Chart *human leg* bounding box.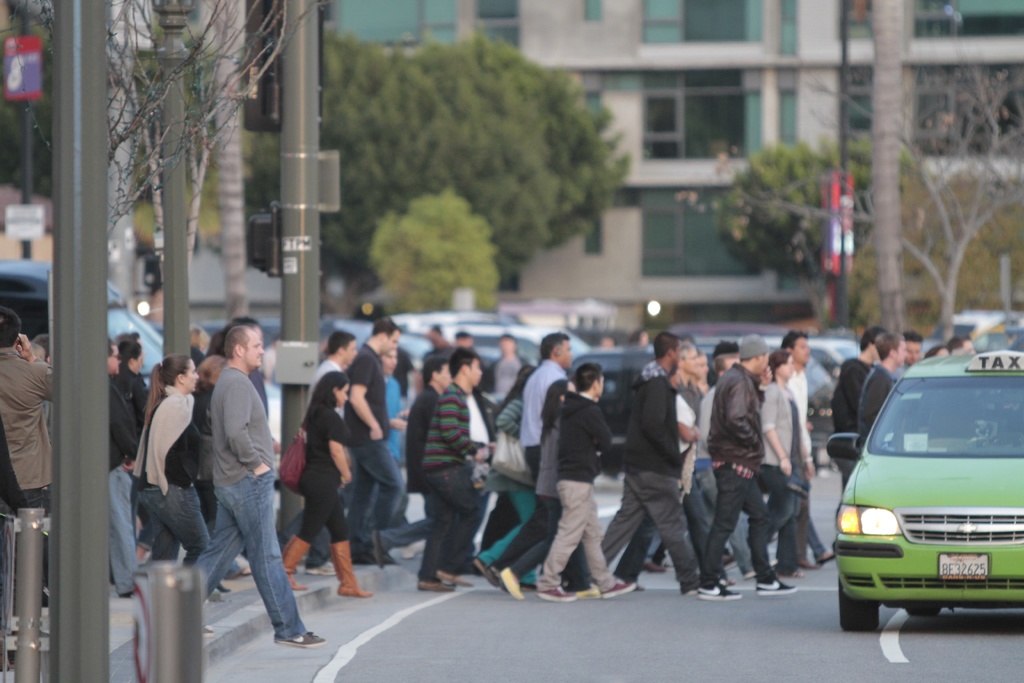
Charted: [x1=146, y1=508, x2=177, y2=561].
